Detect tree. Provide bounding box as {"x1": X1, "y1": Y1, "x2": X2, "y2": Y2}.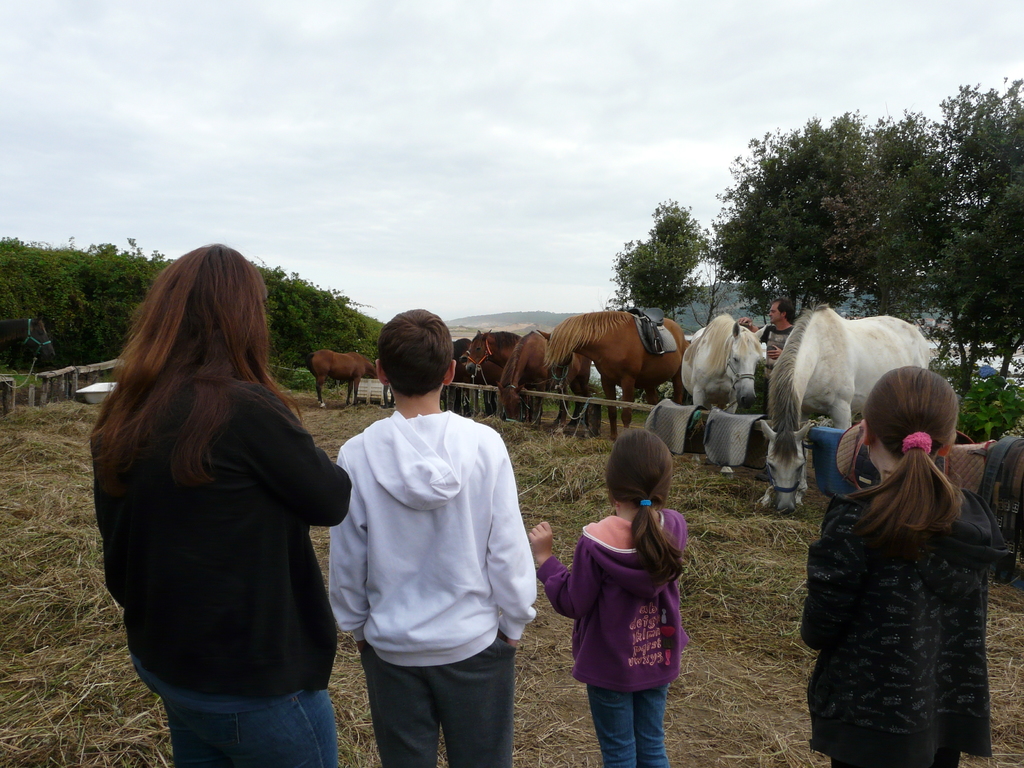
{"x1": 705, "y1": 115, "x2": 874, "y2": 330}.
